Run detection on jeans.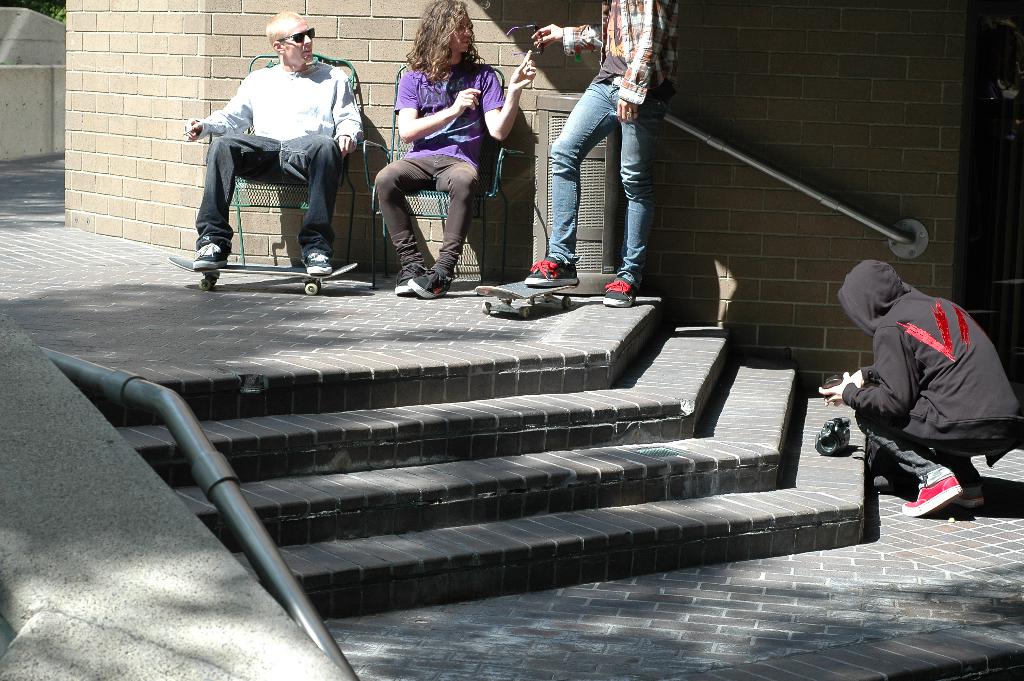
Result: 370:153:477:263.
